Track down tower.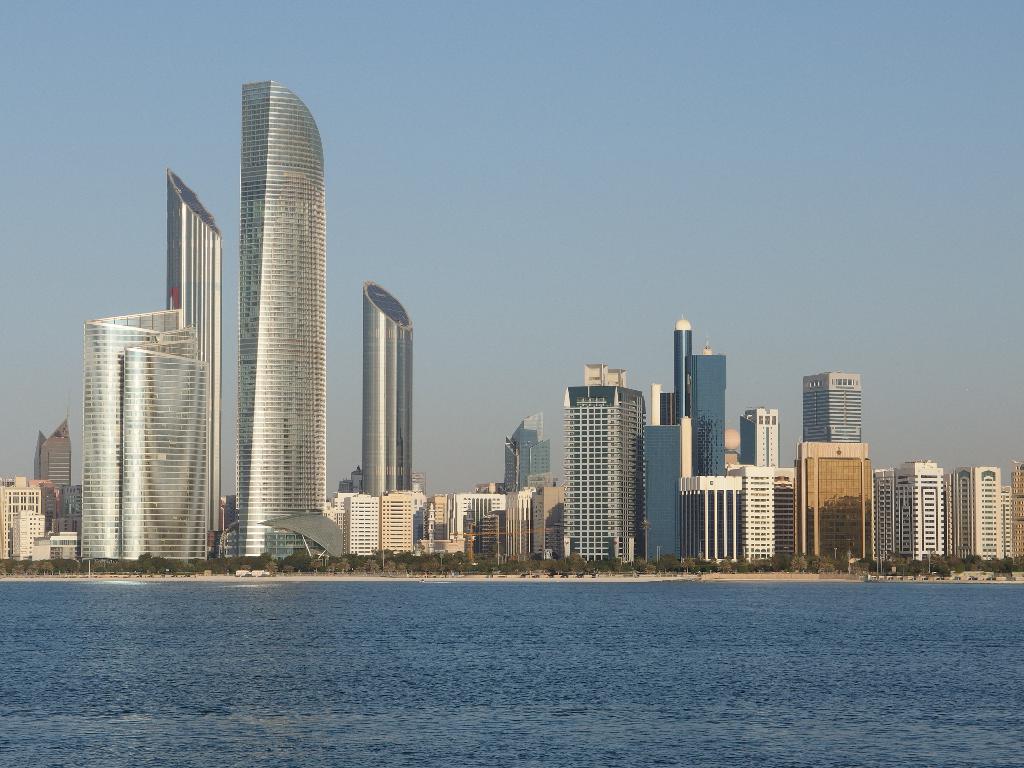
Tracked to <region>158, 163, 231, 555</region>.
